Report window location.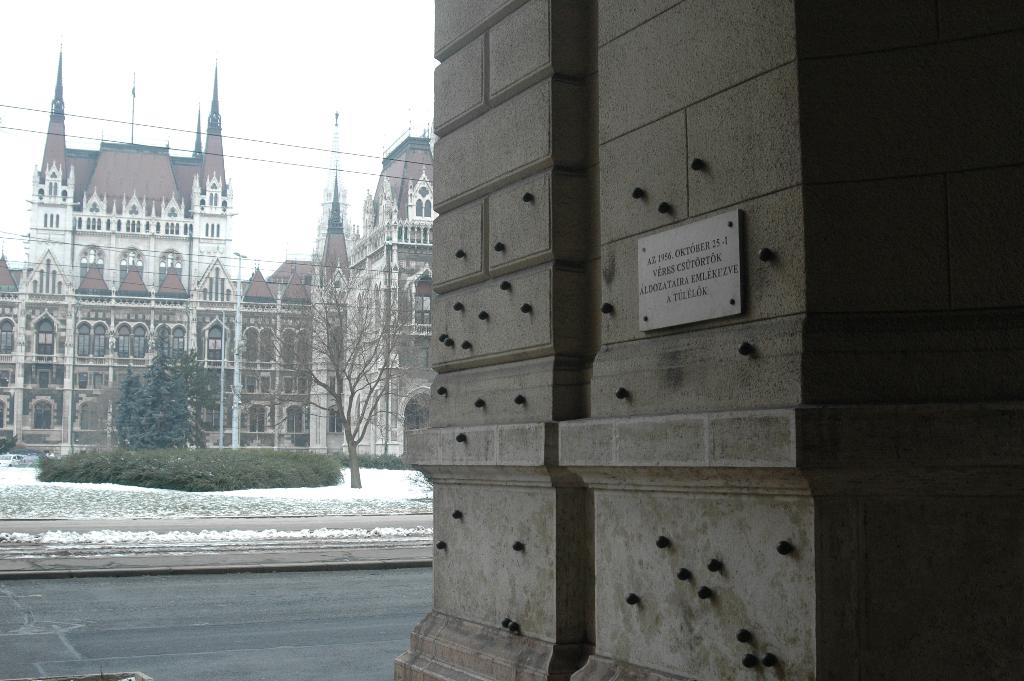
Report: l=112, t=324, r=148, b=359.
